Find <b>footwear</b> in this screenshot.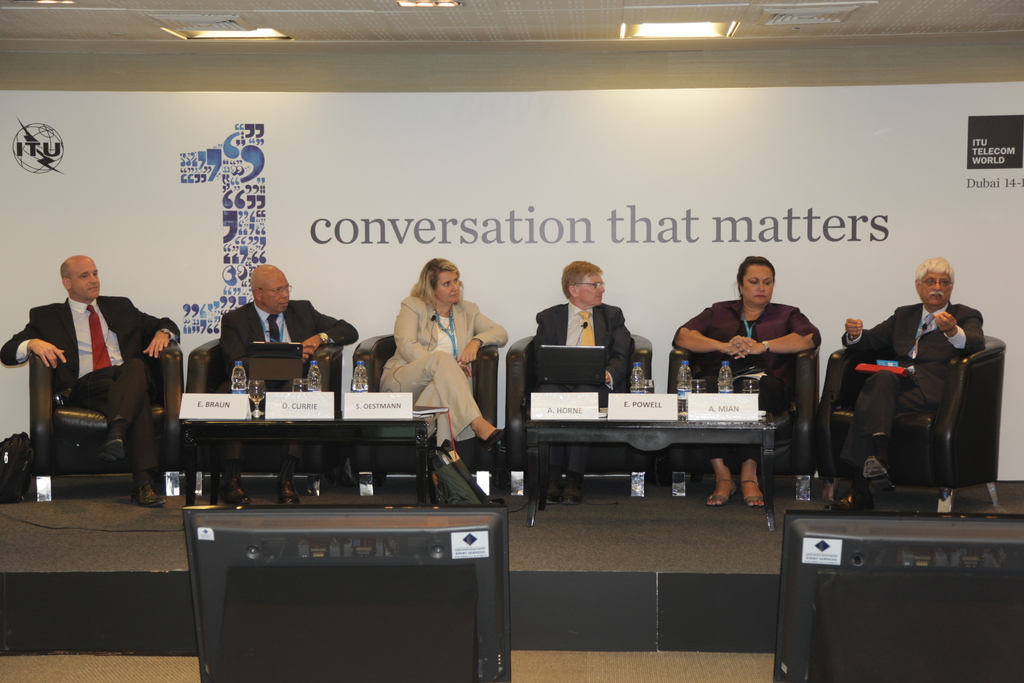
The bounding box for <b>footwear</b> is crop(707, 477, 737, 507).
